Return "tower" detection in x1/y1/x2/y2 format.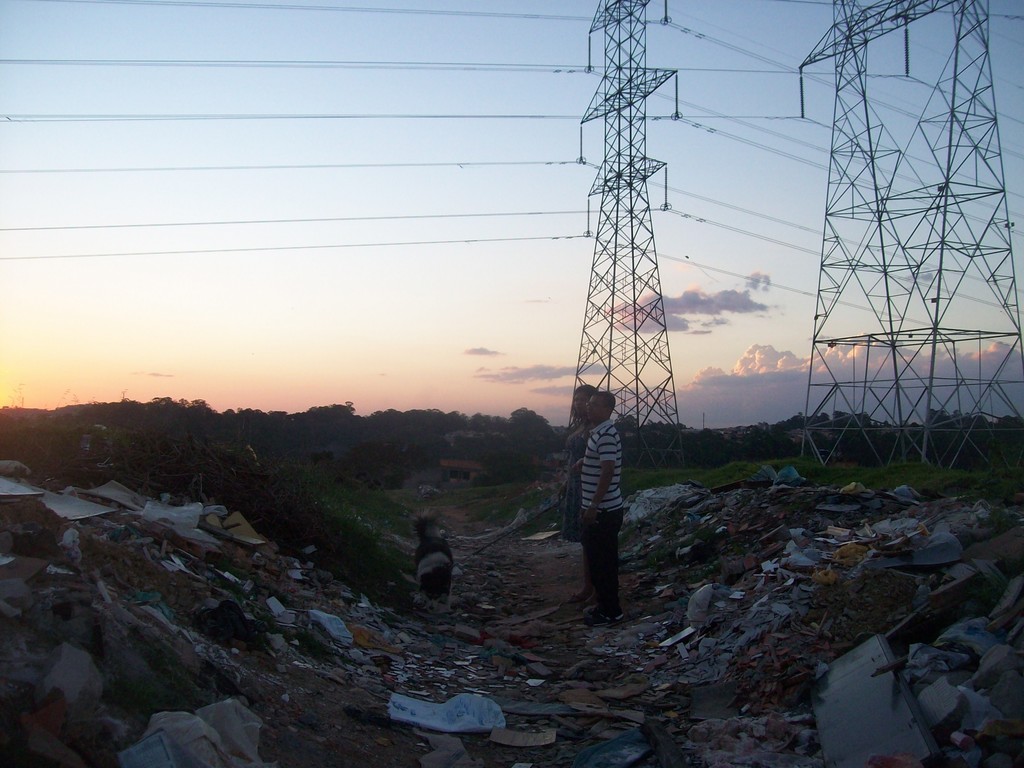
800/3/1023/458.
